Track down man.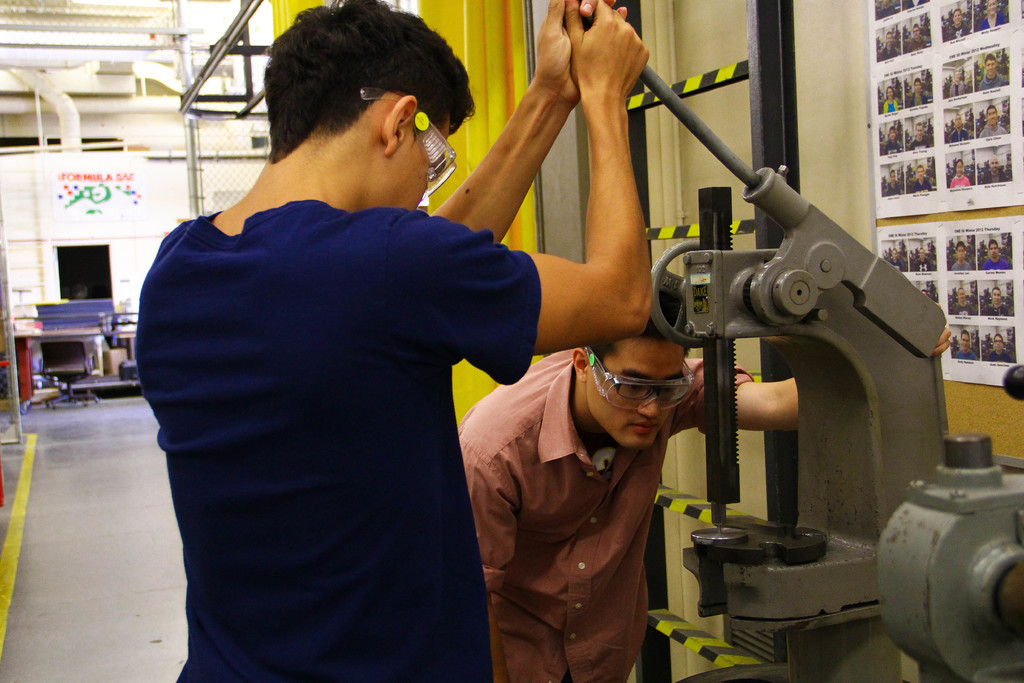
Tracked to {"left": 911, "top": 163, "right": 932, "bottom": 193}.
